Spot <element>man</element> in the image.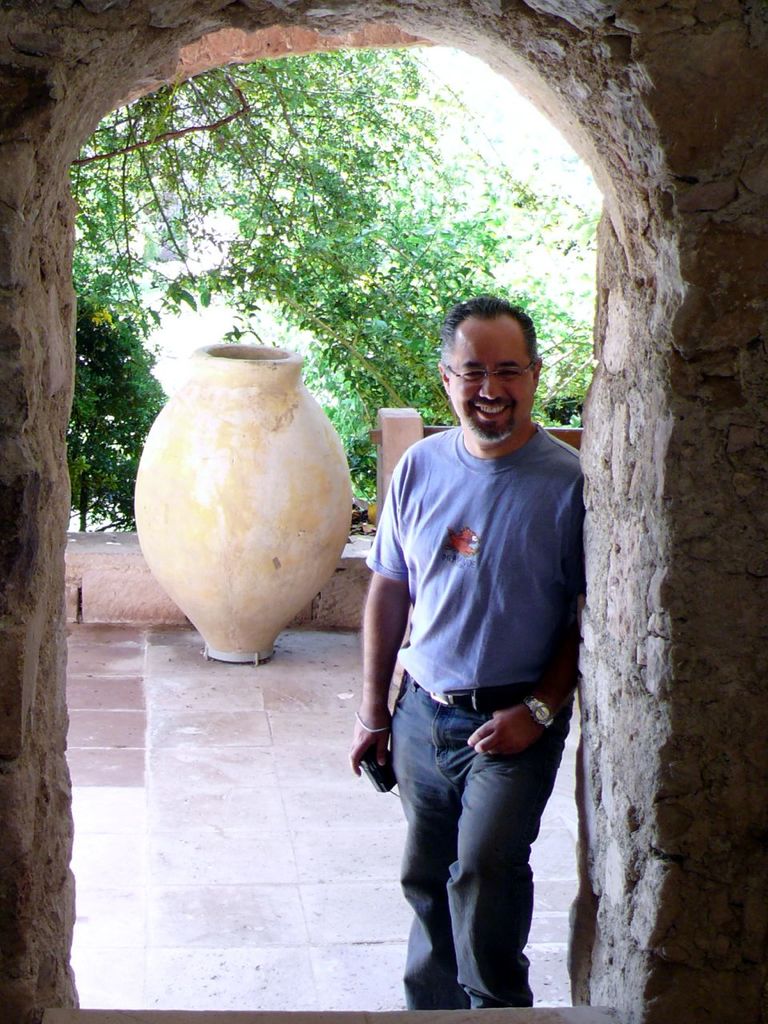
<element>man</element> found at Rect(334, 288, 588, 1005).
